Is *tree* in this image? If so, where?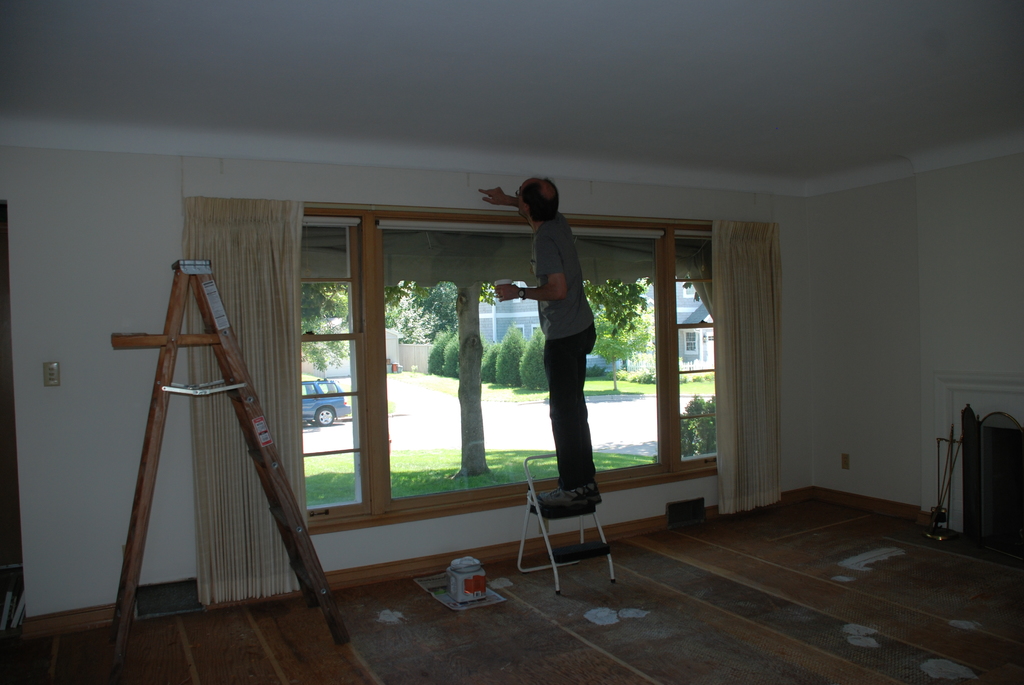
Yes, at detection(590, 302, 653, 398).
